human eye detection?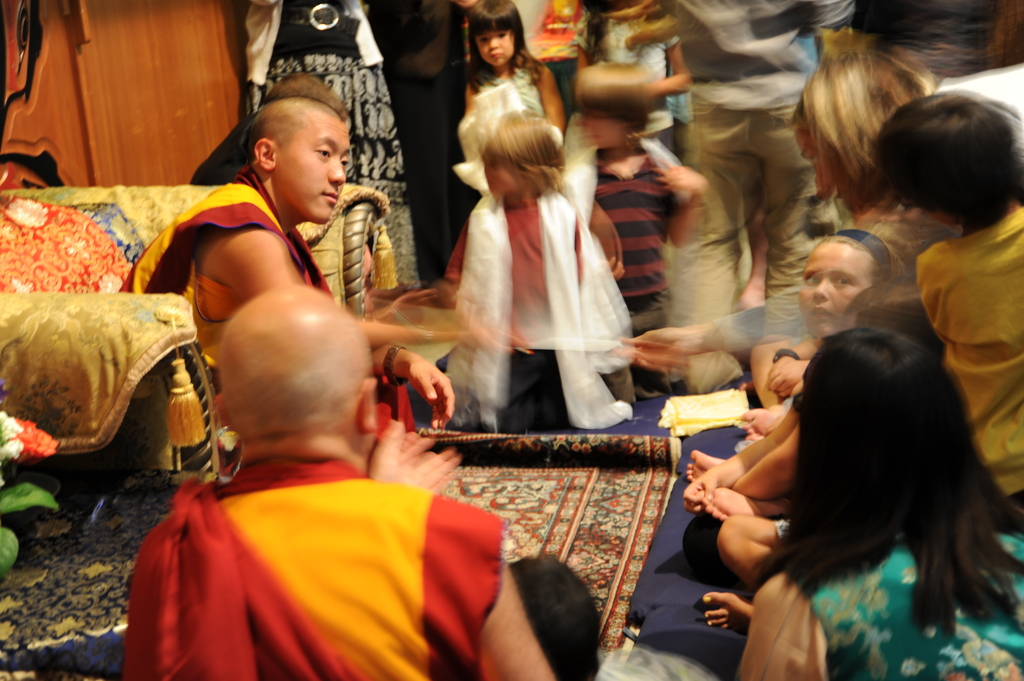
crop(803, 272, 826, 287)
